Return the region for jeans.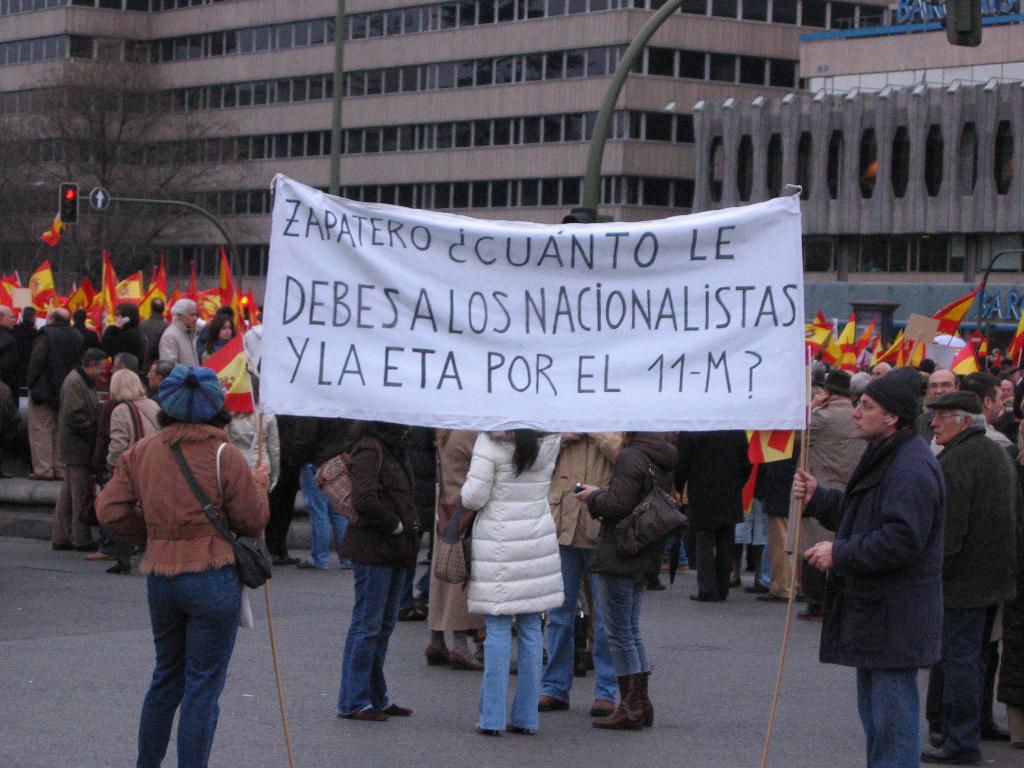
select_region(347, 562, 411, 714).
